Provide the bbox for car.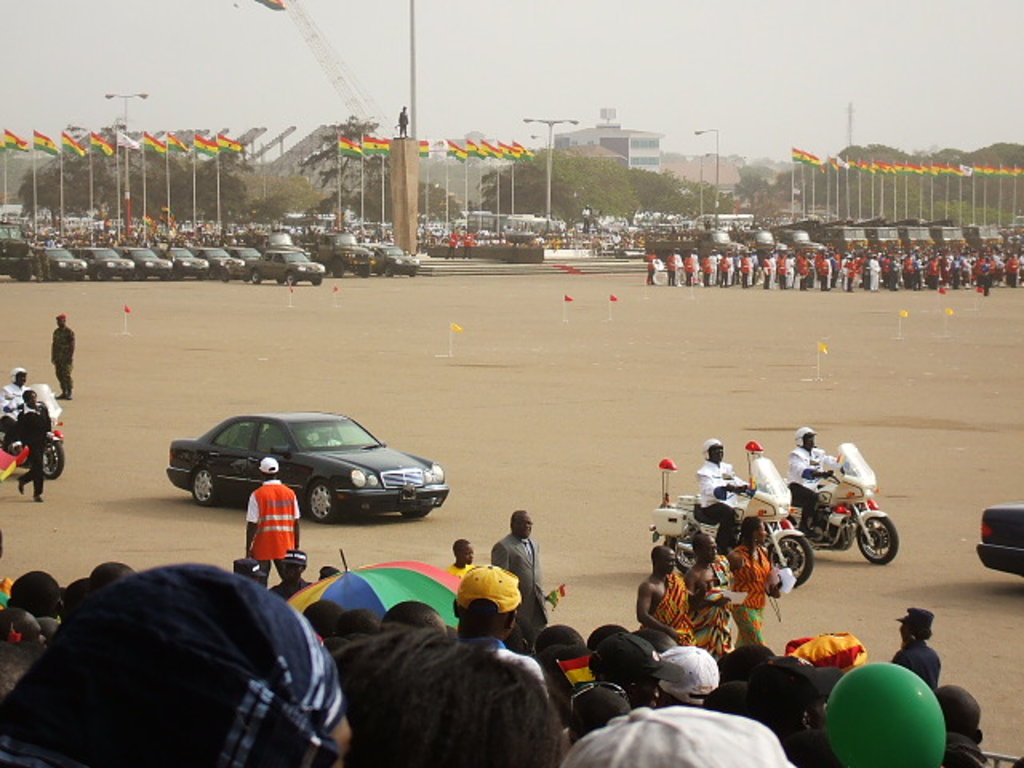
(74, 250, 134, 282).
